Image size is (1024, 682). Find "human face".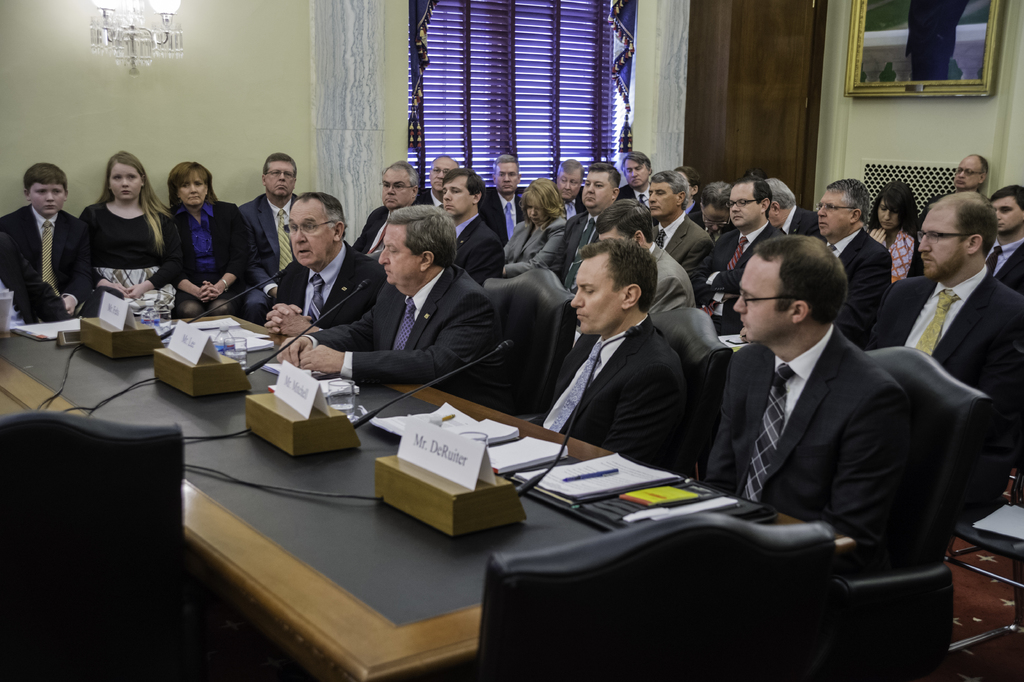
<box>818,188,854,241</box>.
